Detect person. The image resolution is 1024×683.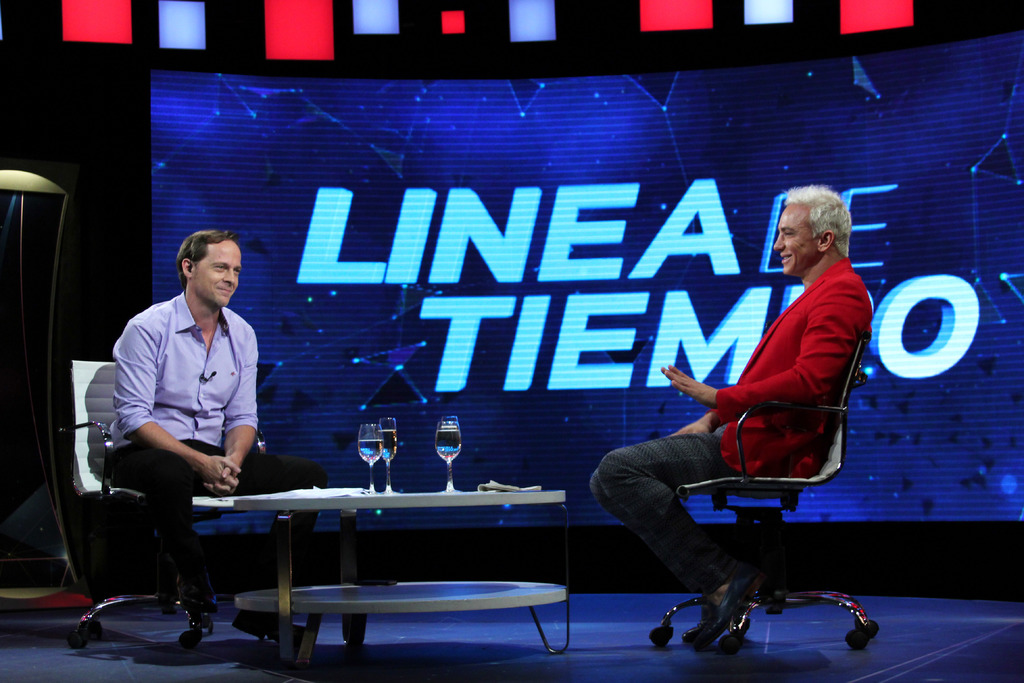
[593,179,869,650].
